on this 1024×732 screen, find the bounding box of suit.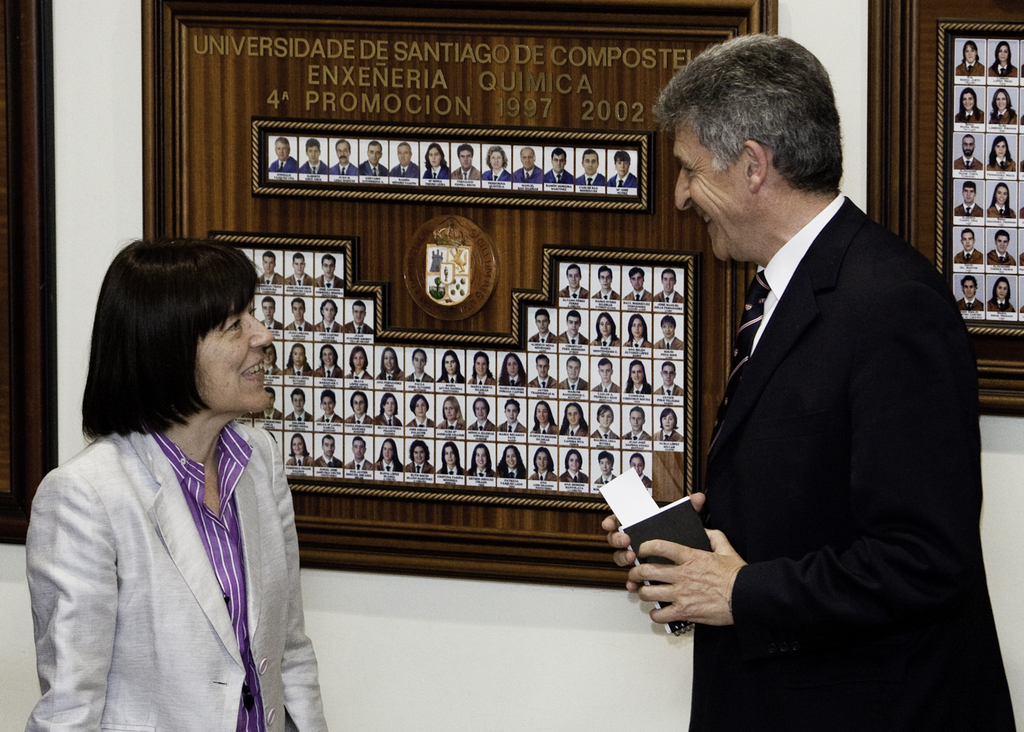
Bounding box: l=530, t=330, r=556, b=347.
